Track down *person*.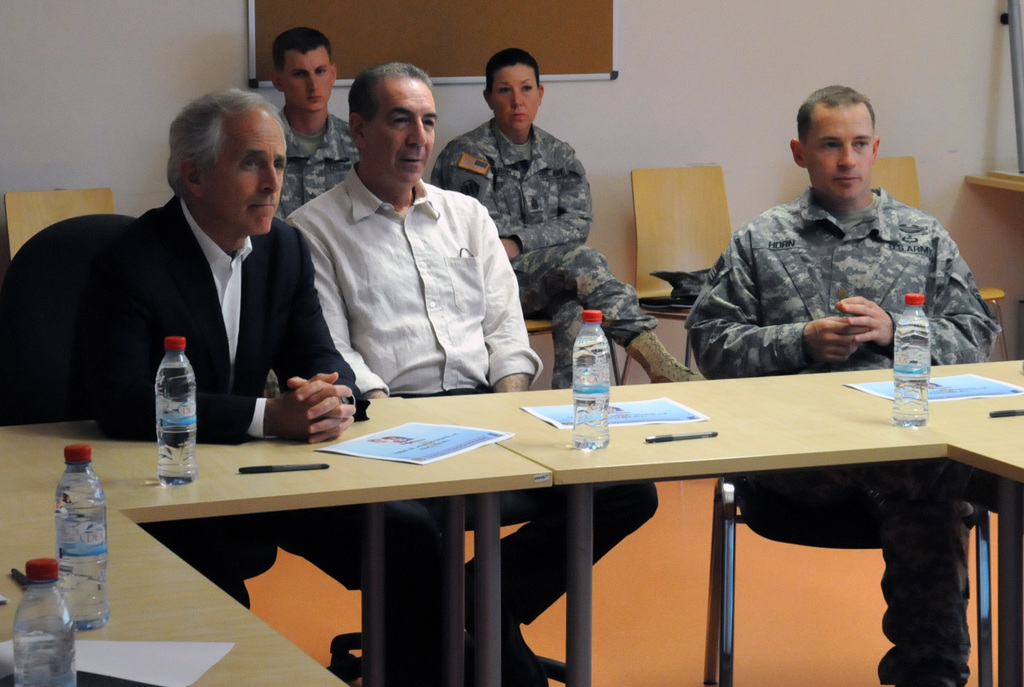
Tracked to x1=435, y1=47, x2=704, y2=383.
